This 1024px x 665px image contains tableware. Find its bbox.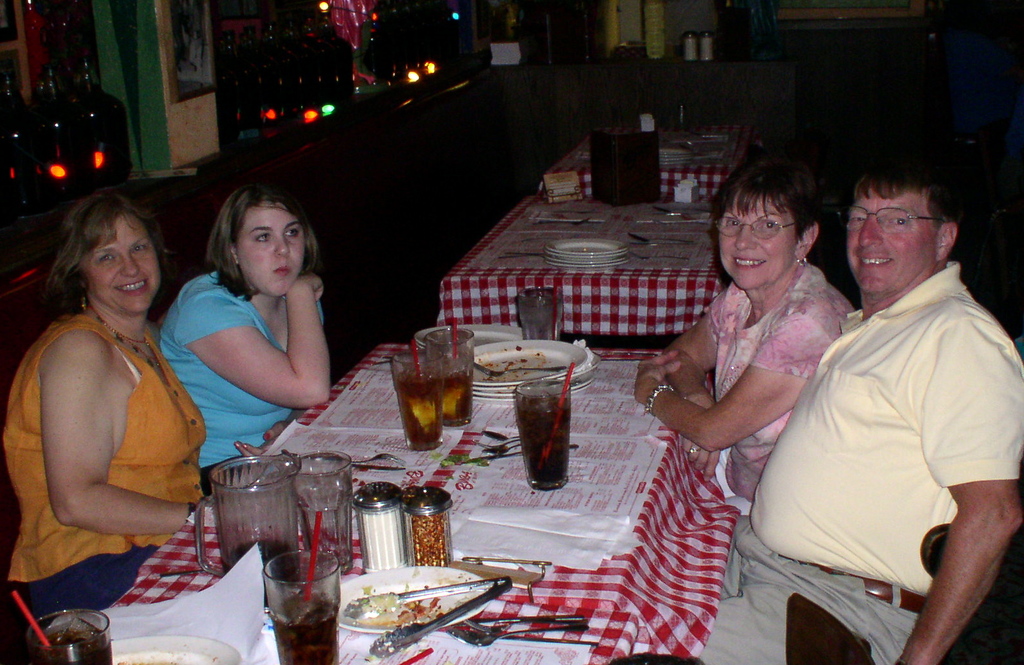
(548,209,591,211).
